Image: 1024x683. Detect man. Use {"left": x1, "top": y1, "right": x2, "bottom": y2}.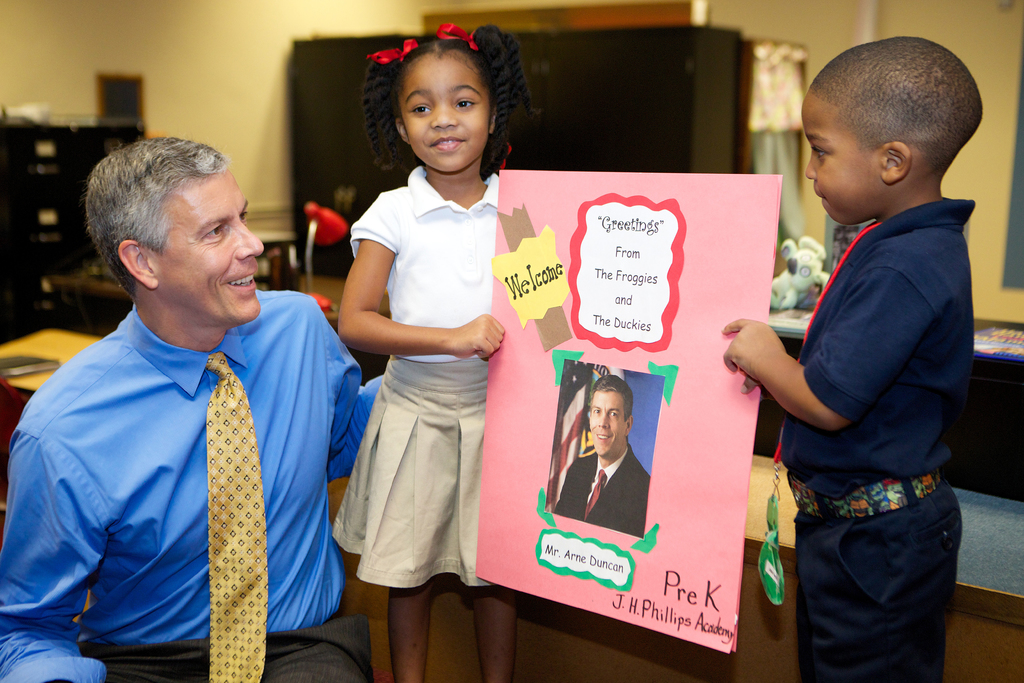
{"left": 12, "top": 120, "right": 371, "bottom": 670}.
